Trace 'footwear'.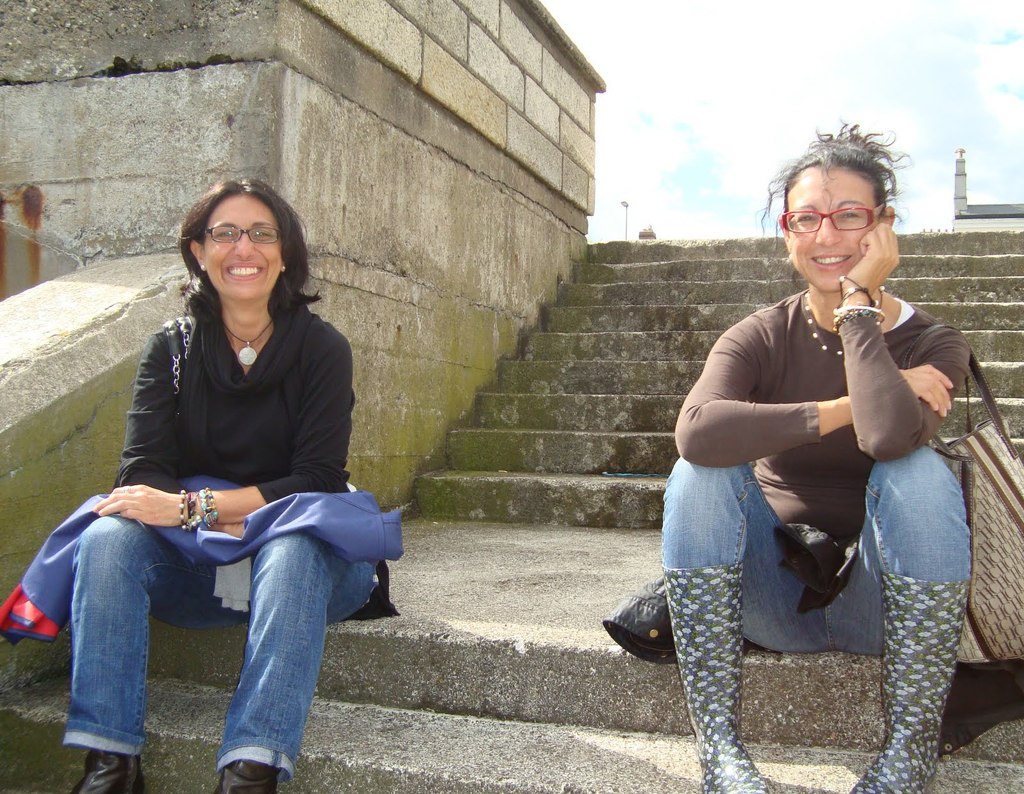
Traced to [843,568,972,793].
